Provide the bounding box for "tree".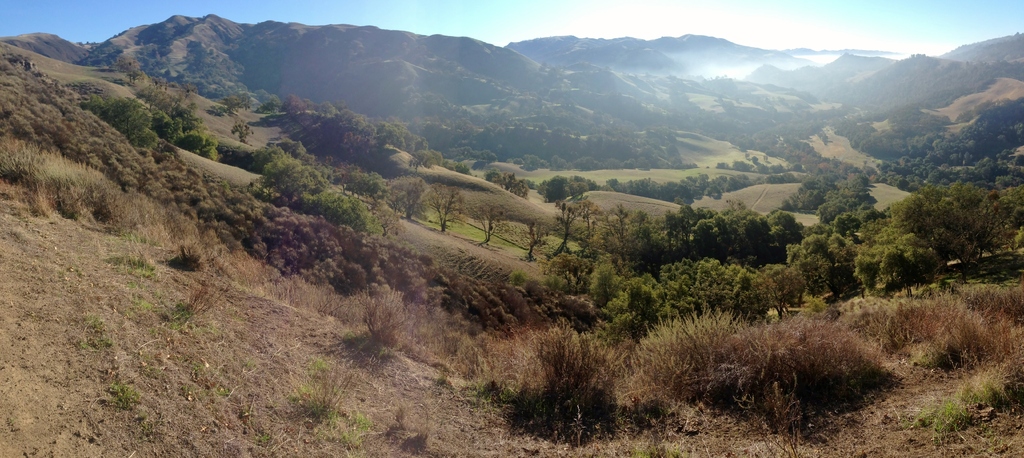
select_region(584, 168, 602, 196).
